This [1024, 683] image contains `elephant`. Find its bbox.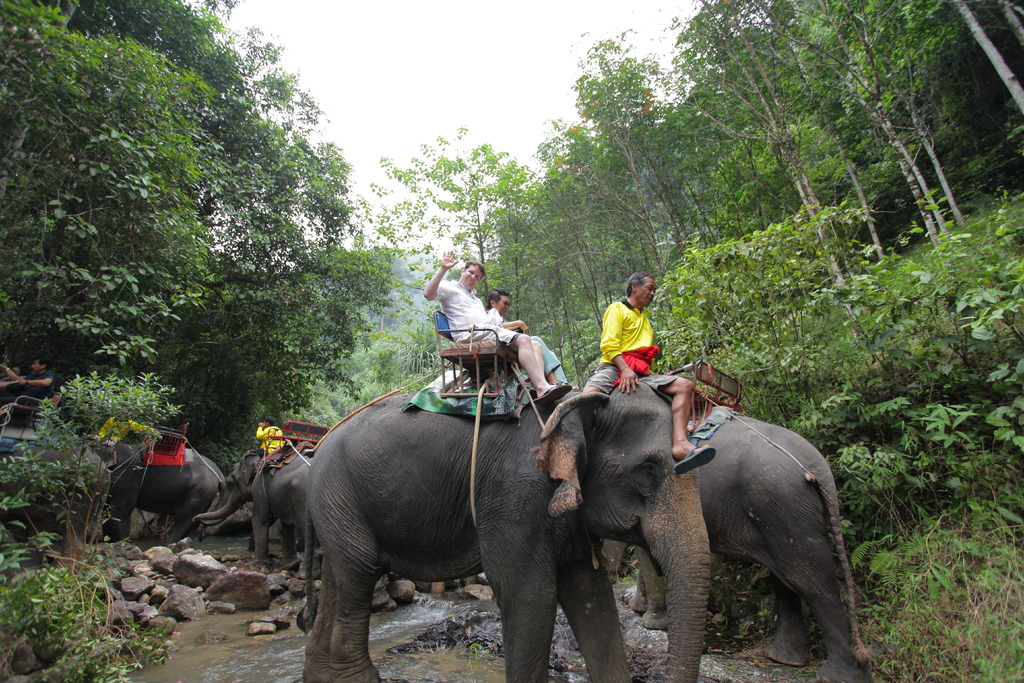
Rect(601, 403, 872, 682).
